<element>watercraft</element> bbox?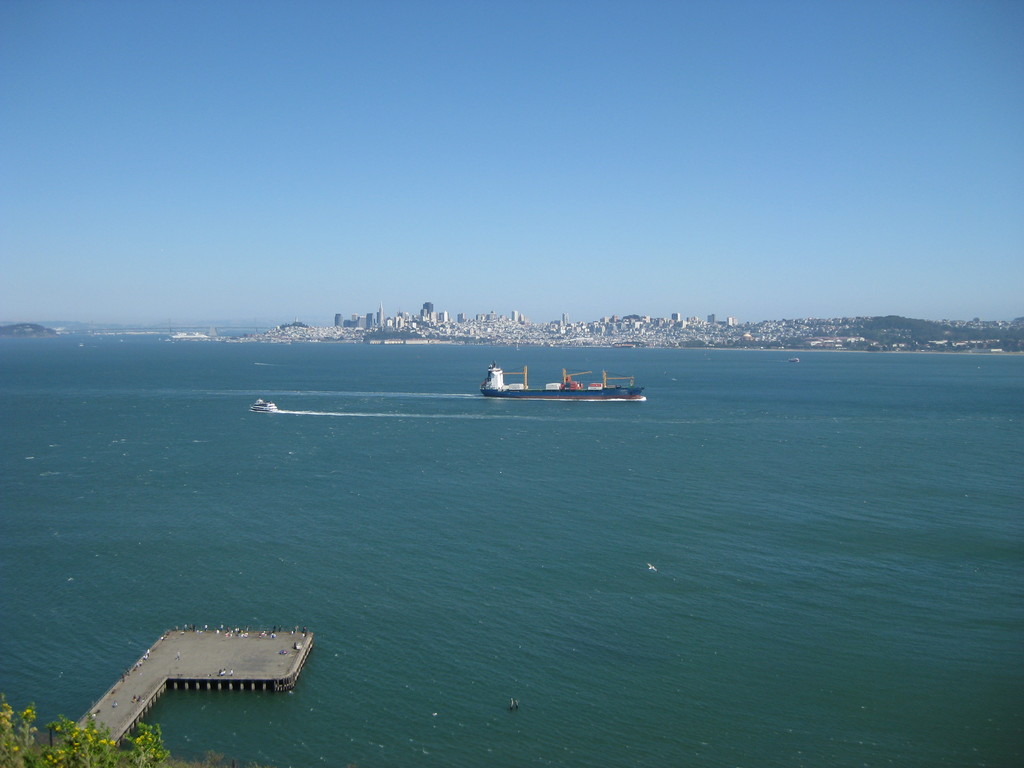
250,392,284,416
